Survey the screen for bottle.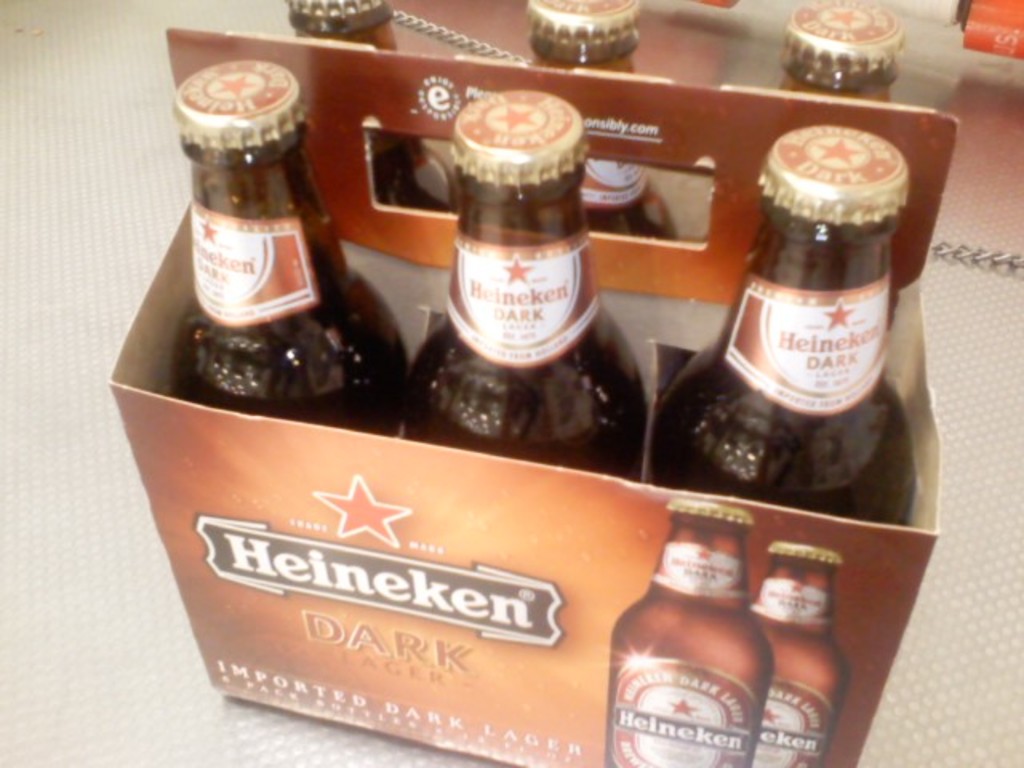
Survey found: rect(651, 120, 922, 536).
